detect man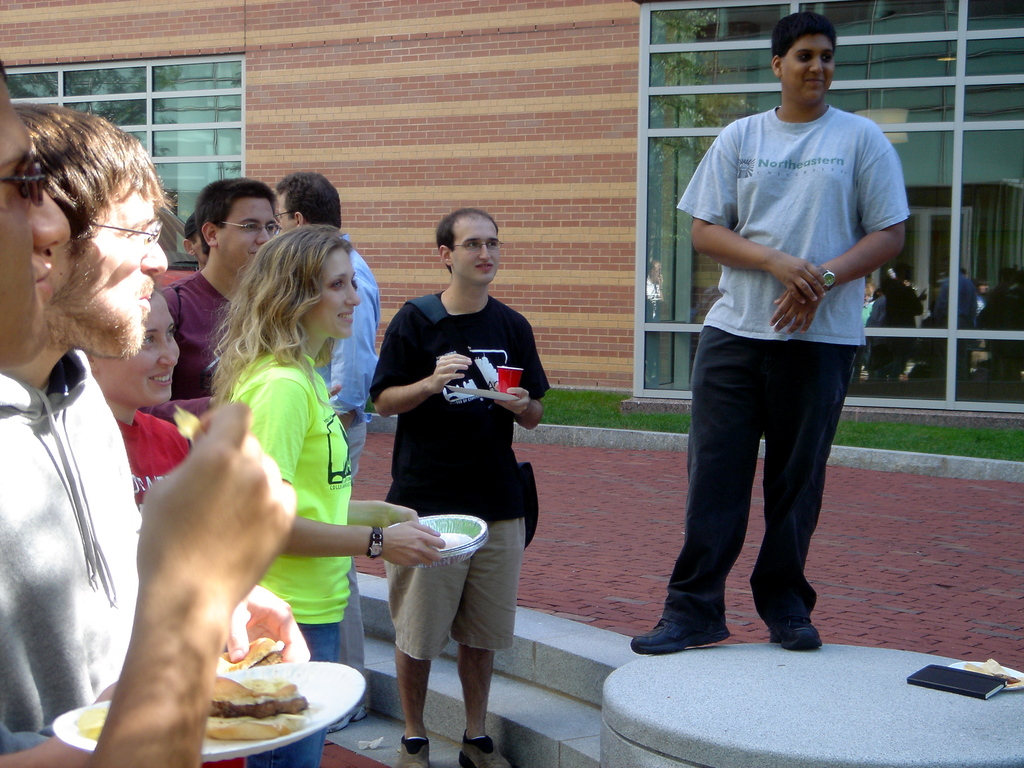
Rect(15, 98, 307, 701)
